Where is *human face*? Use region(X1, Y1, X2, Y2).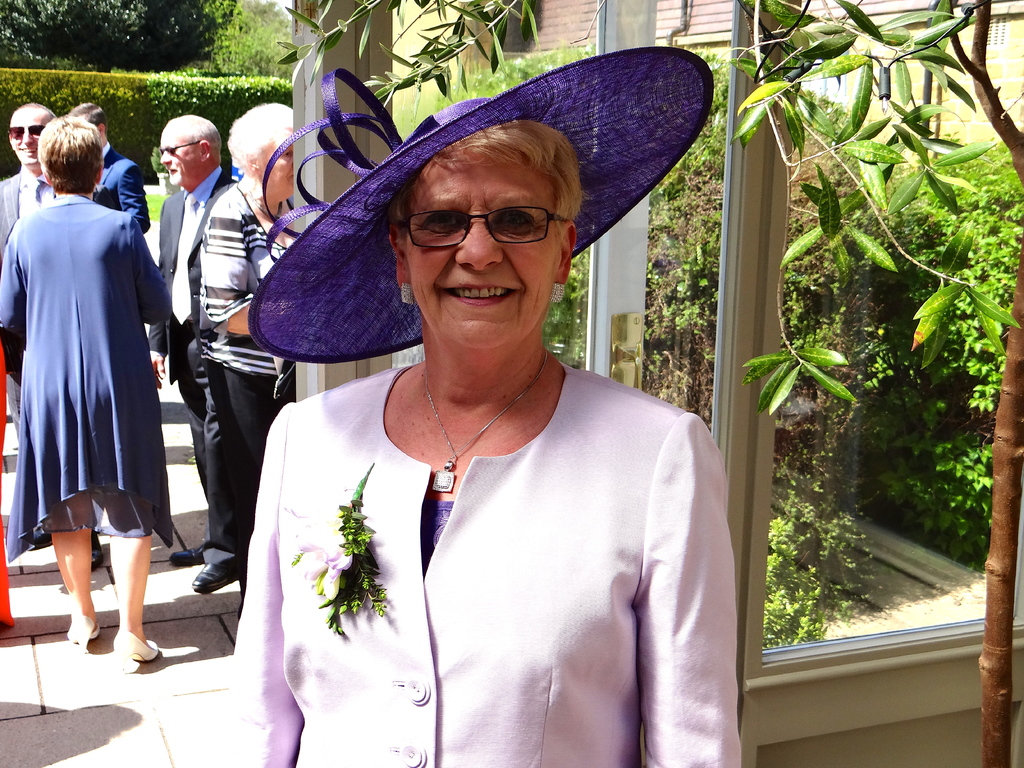
region(158, 128, 199, 189).
